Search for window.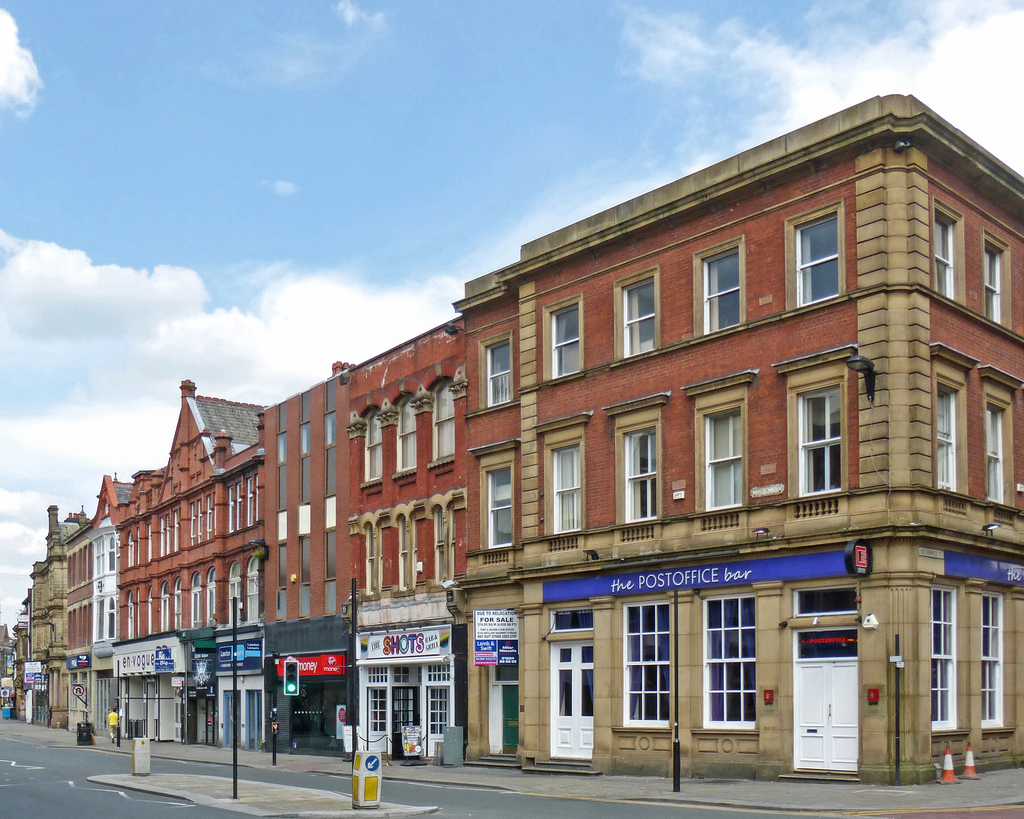
Found at {"x1": 797, "y1": 383, "x2": 855, "y2": 495}.
